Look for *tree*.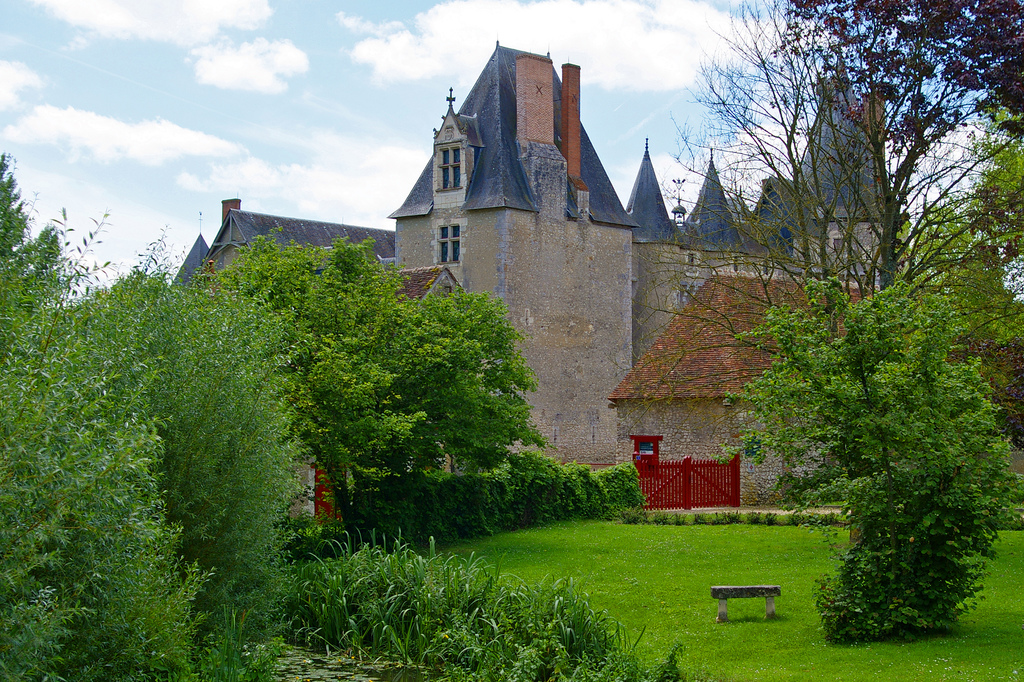
Found: pyautogui.locateOnScreen(0, 150, 309, 681).
